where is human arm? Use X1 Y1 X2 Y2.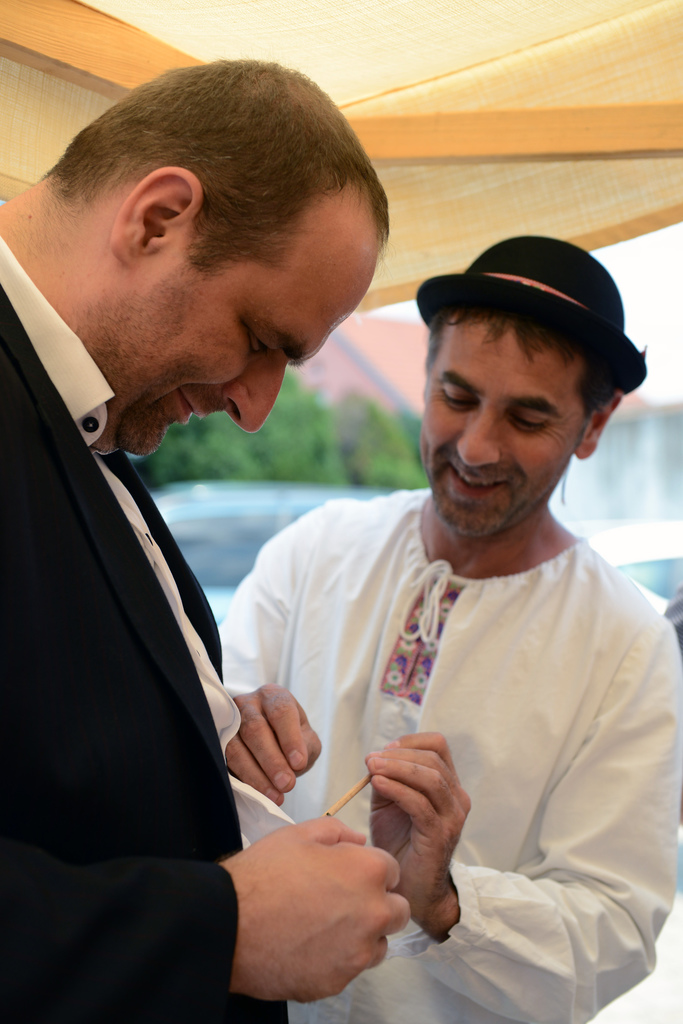
0 588 401 1002.
